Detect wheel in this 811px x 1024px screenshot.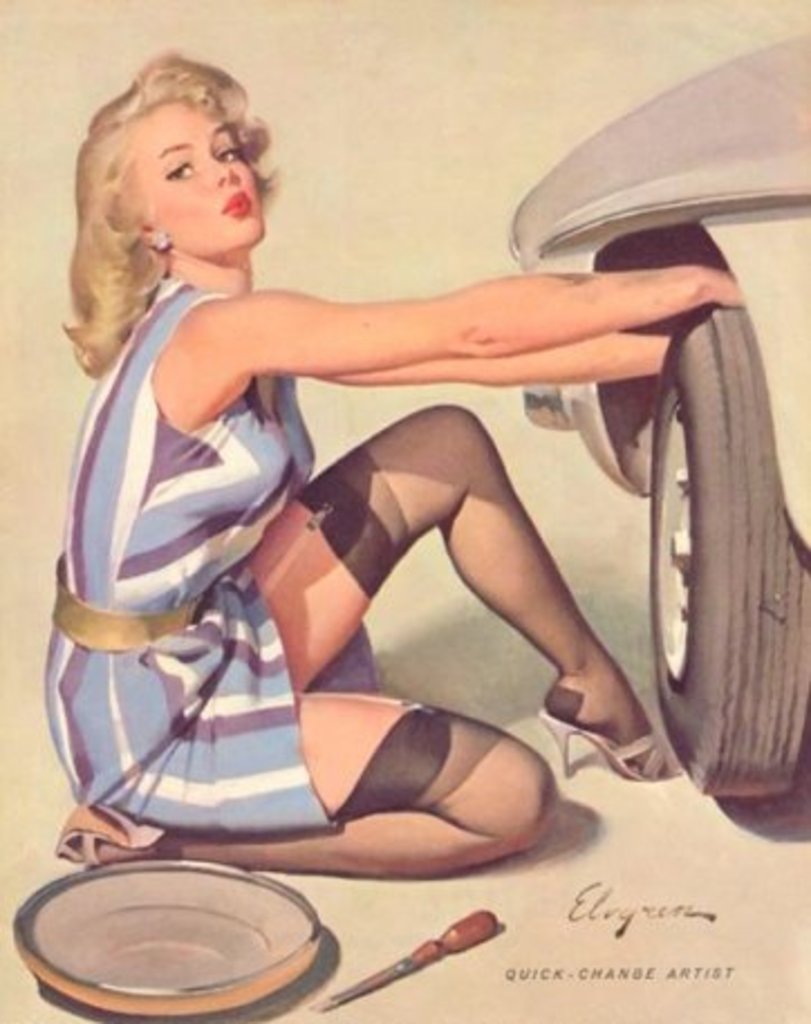
Detection: left=621, top=276, right=809, bottom=838.
